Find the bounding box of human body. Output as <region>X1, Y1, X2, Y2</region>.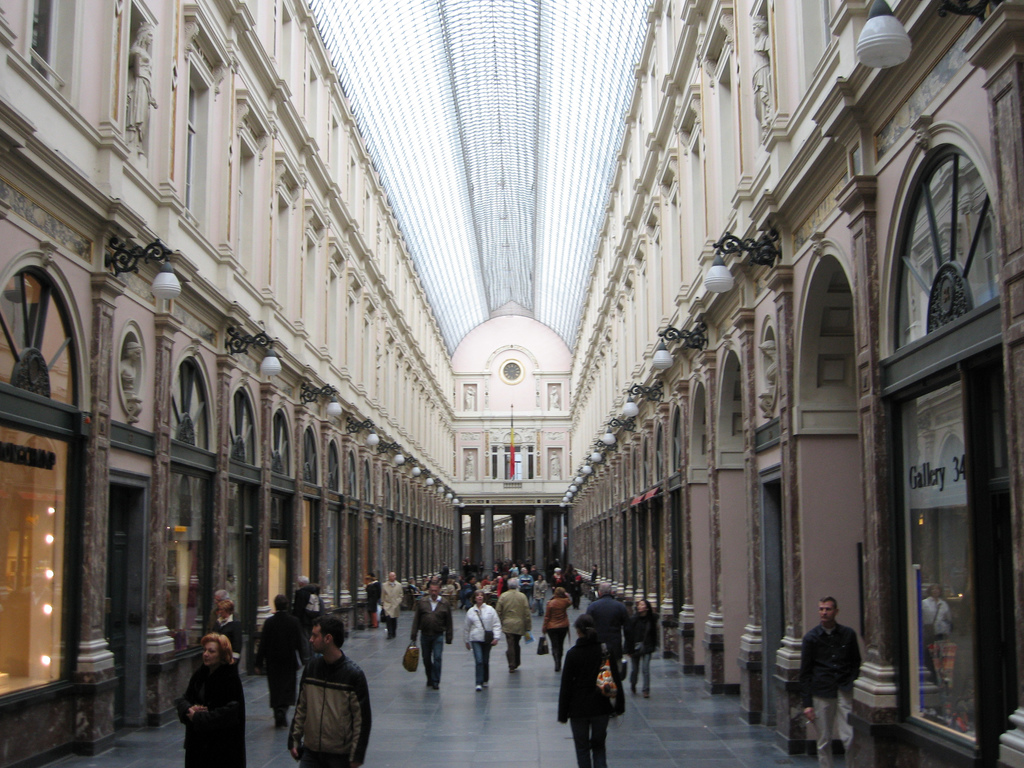
<region>529, 566, 536, 582</region>.
